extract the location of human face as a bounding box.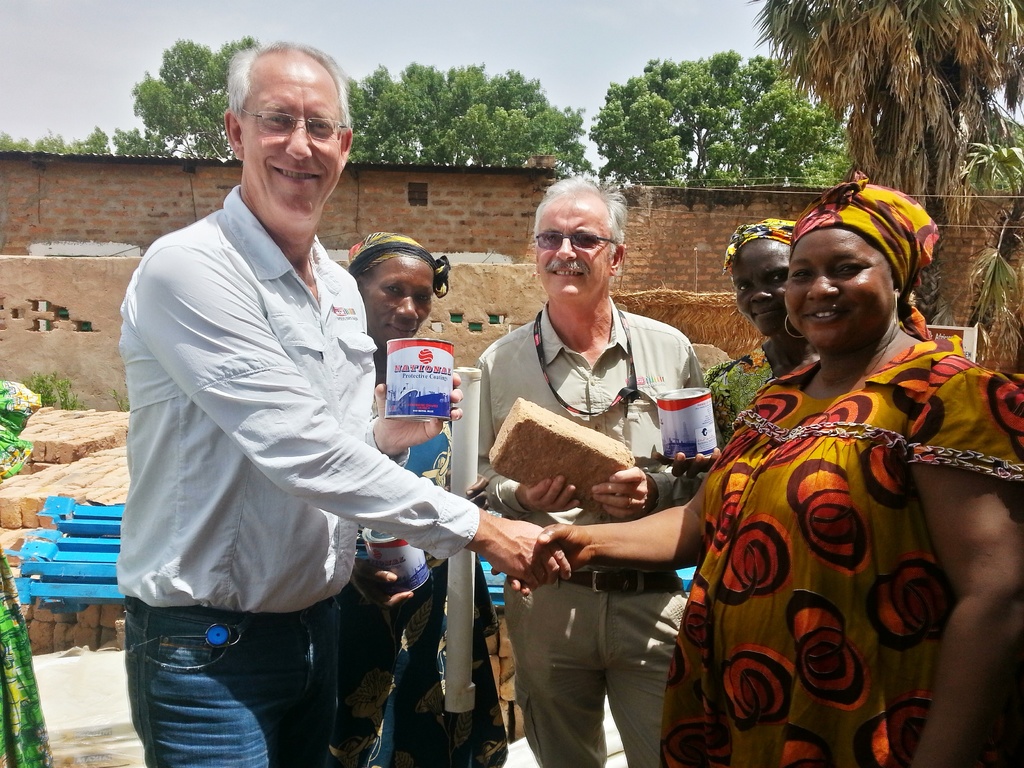
l=364, t=259, r=433, b=344.
